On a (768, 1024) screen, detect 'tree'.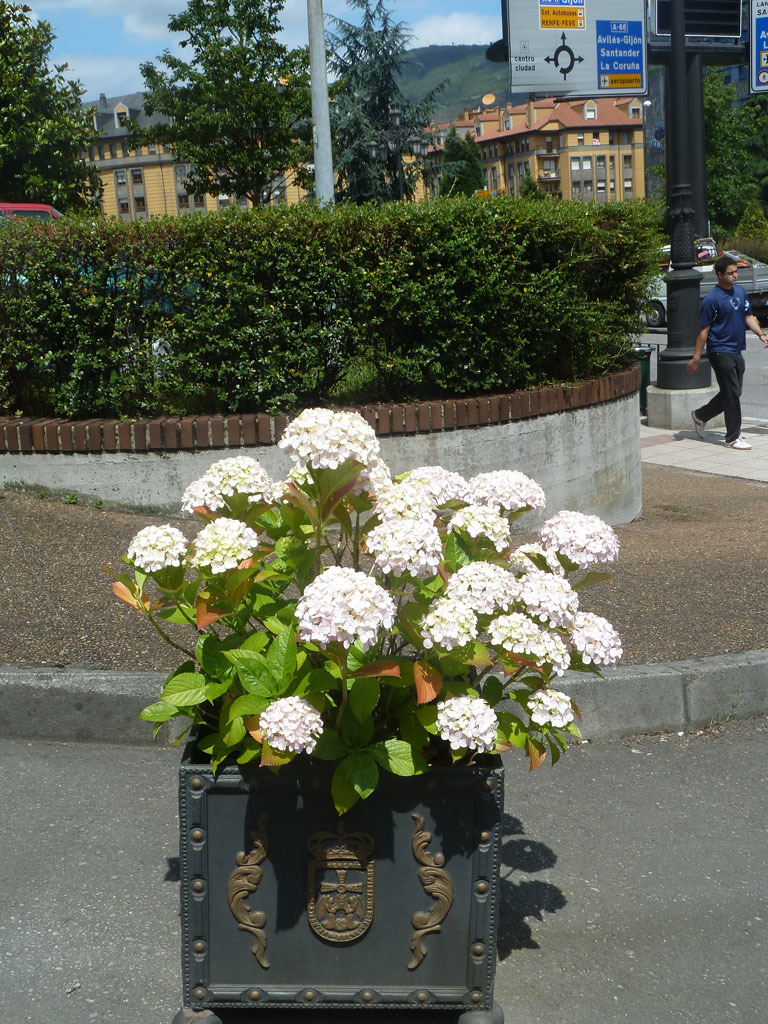
0, 0, 114, 225.
